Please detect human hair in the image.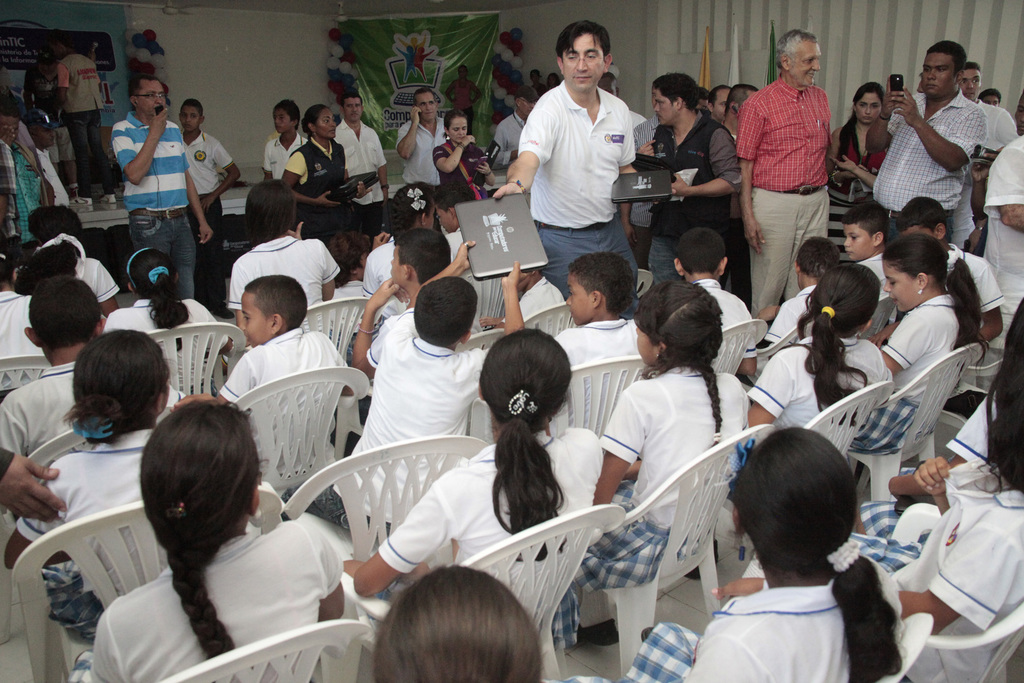
region(243, 274, 307, 332).
